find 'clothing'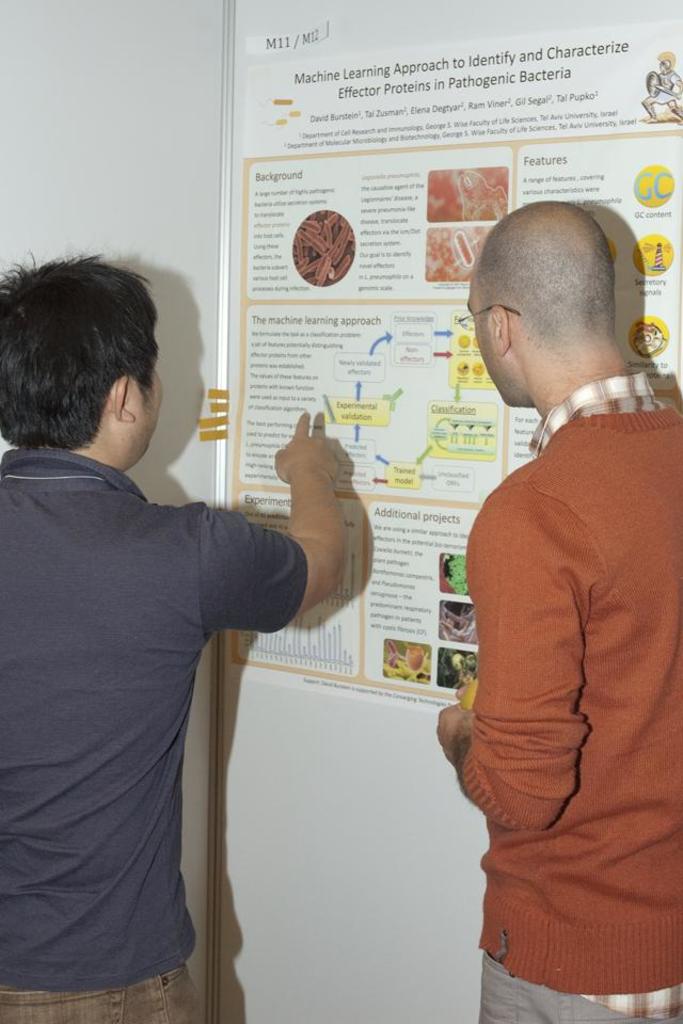
bbox=[0, 447, 306, 1023]
